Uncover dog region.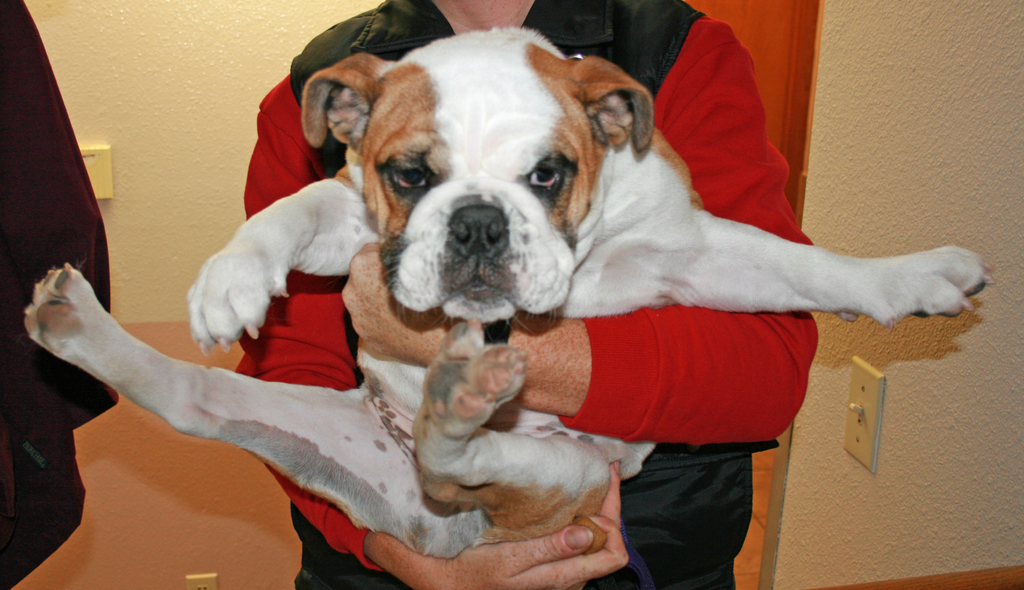
Uncovered: {"left": 27, "top": 31, "right": 991, "bottom": 557}.
